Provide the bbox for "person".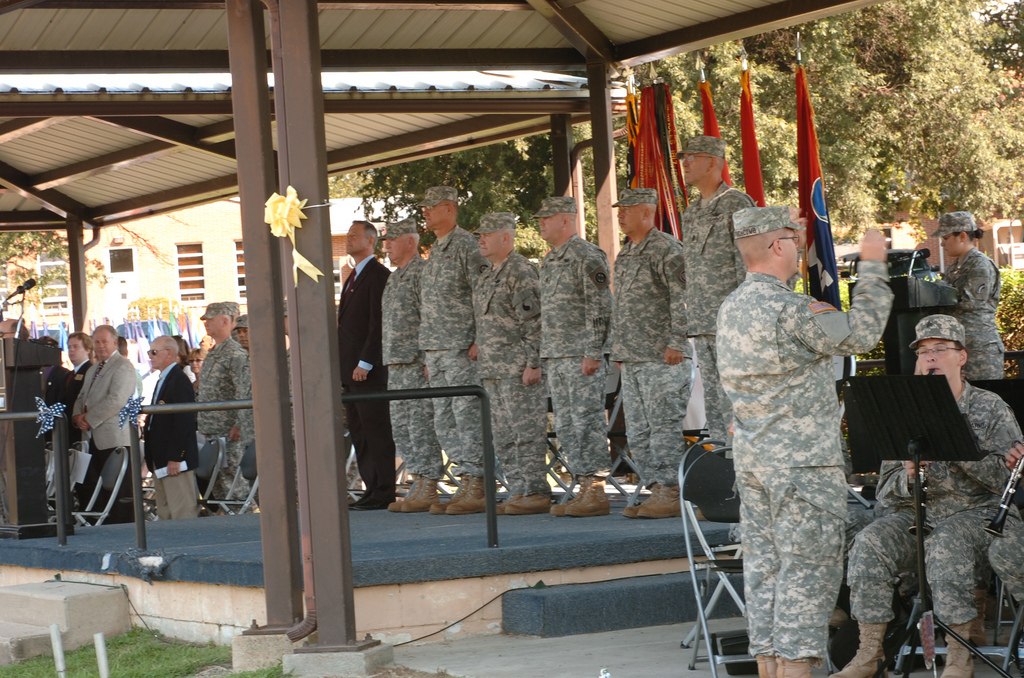
pyautogui.locateOnScreen(719, 198, 898, 677).
